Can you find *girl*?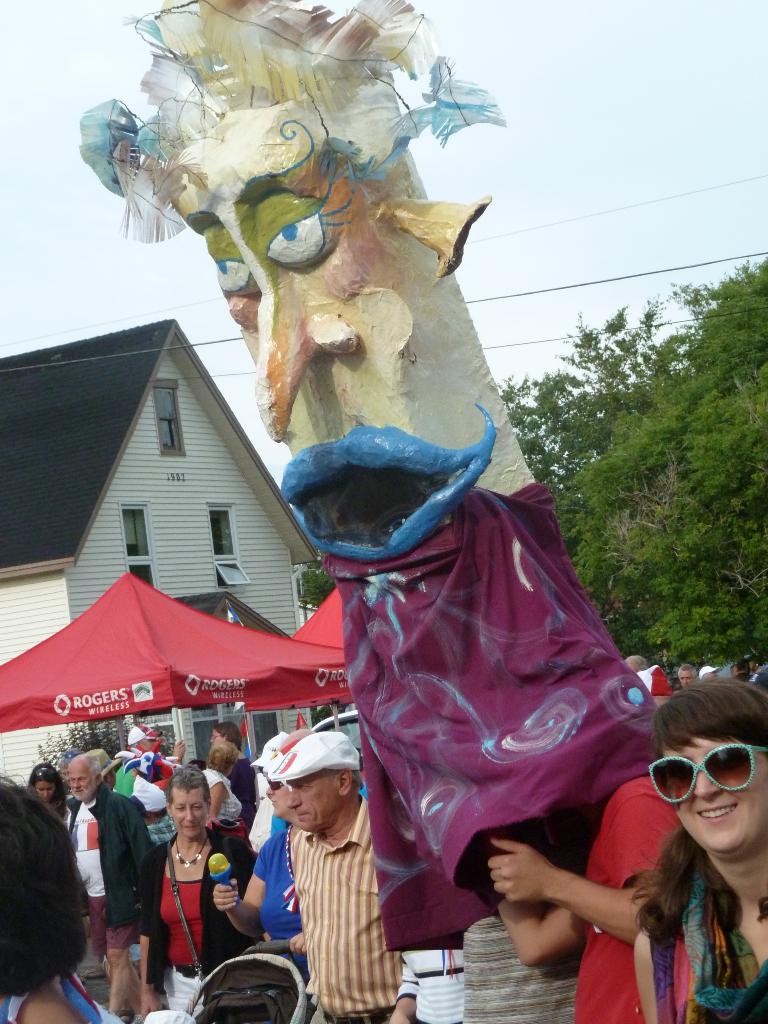
Yes, bounding box: x1=21, y1=761, x2=74, y2=826.
